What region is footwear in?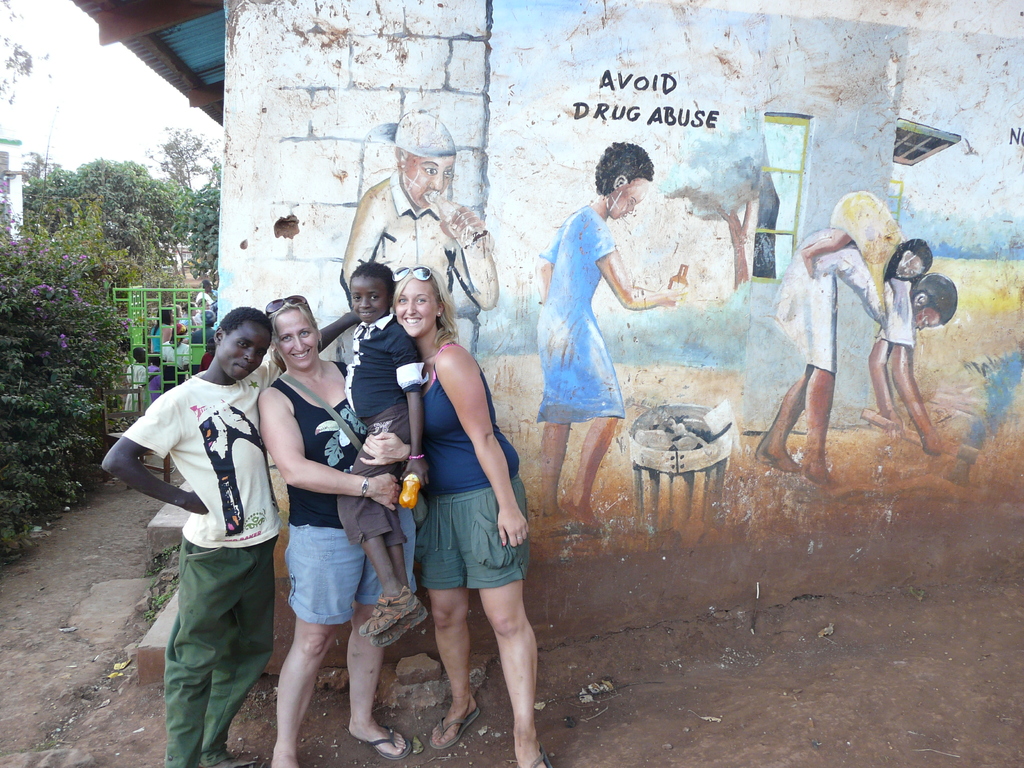
crop(220, 751, 252, 767).
